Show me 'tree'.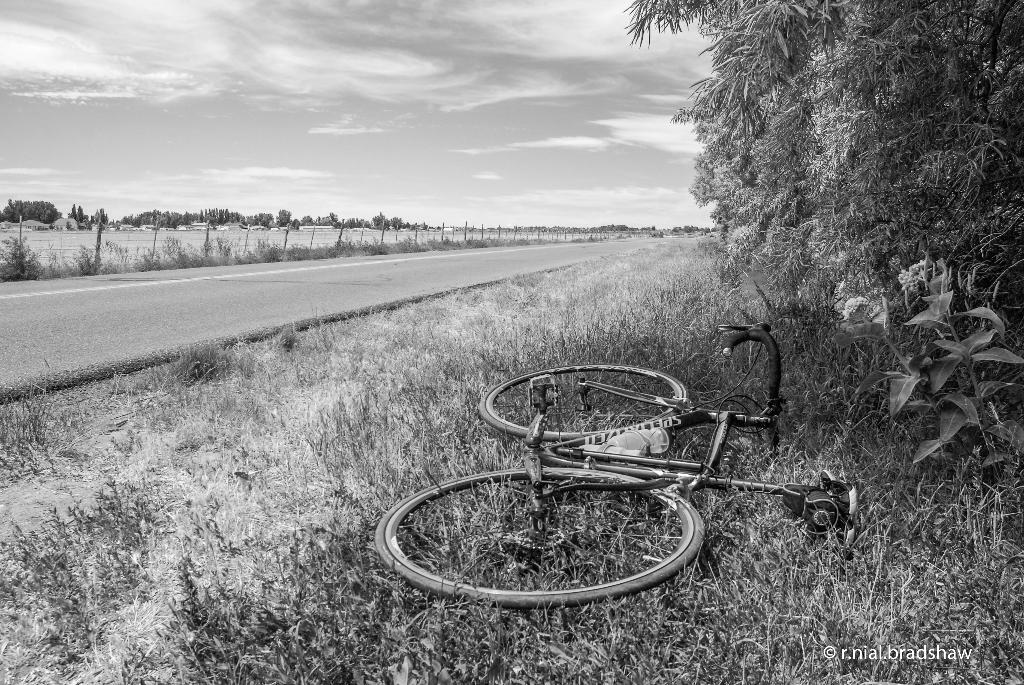
'tree' is here: bbox=[437, 225, 440, 230].
